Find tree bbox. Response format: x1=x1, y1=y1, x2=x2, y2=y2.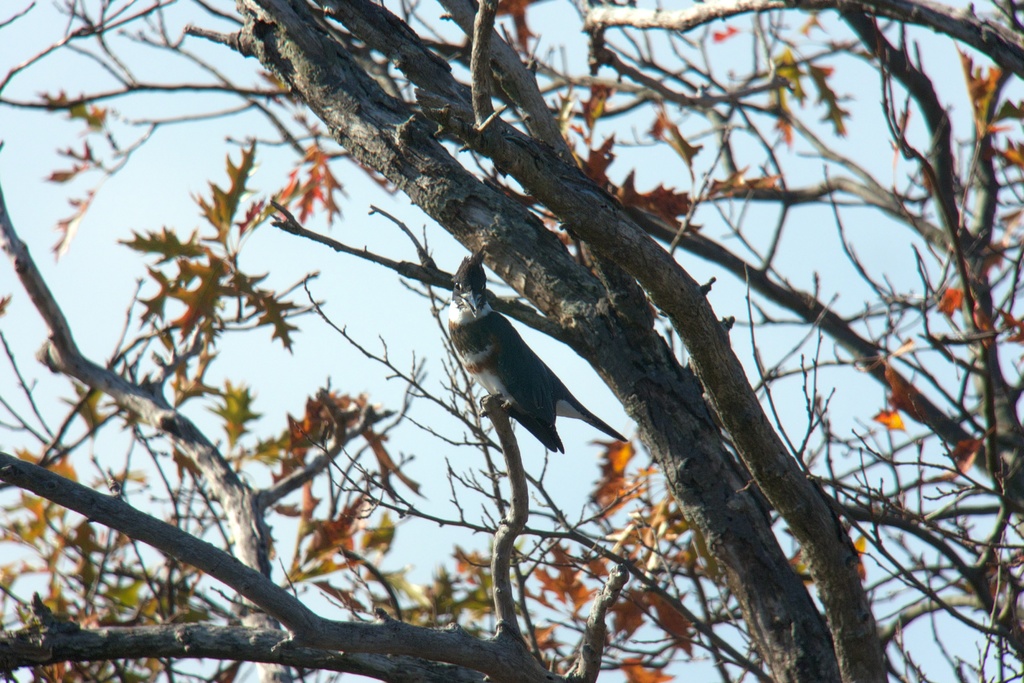
x1=1, y1=4, x2=1021, y2=681.
